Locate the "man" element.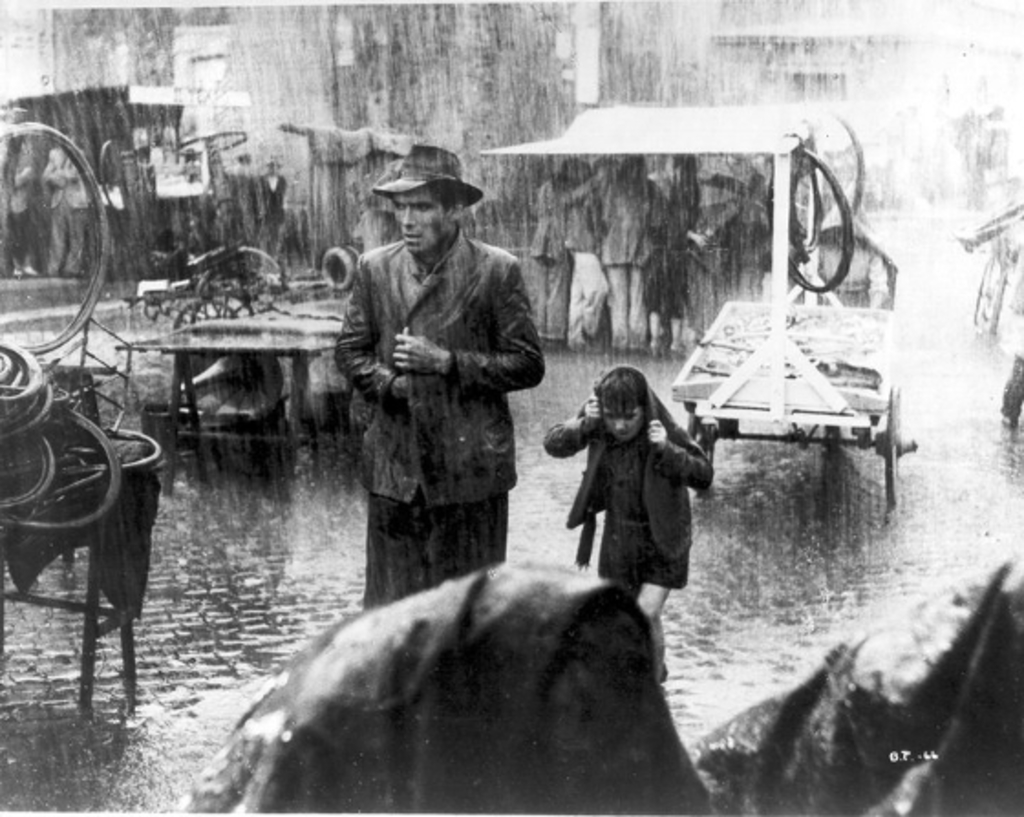
Element bbox: Rect(322, 141, 552, 623).
